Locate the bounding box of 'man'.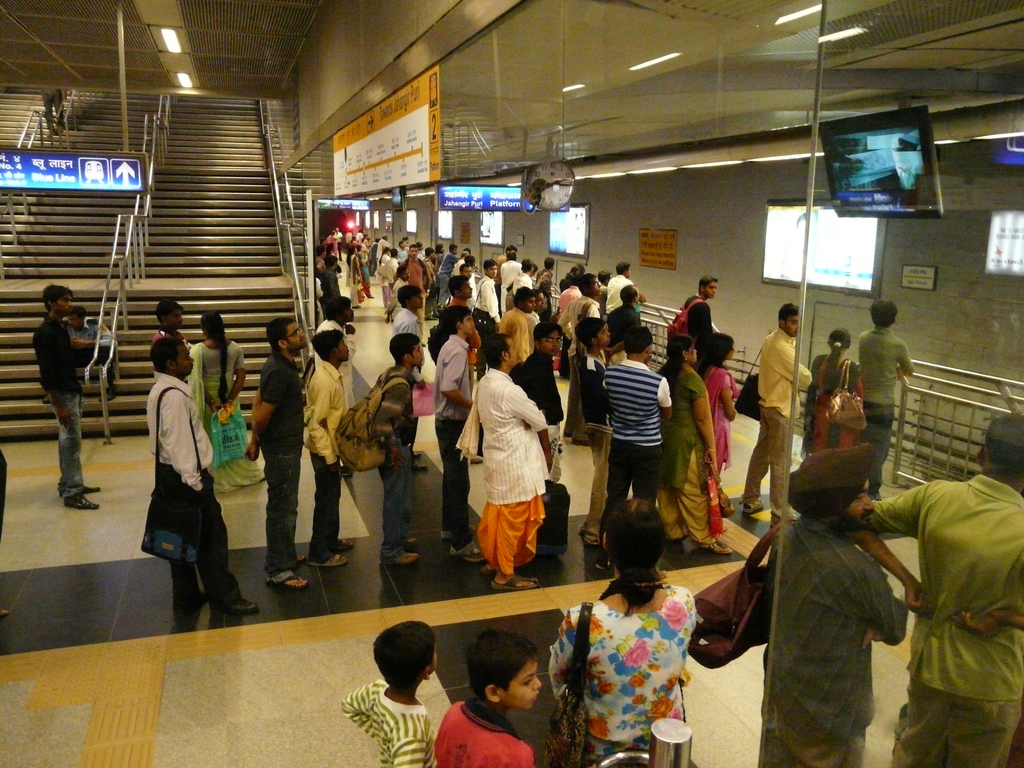
Bounding box: BBox(304, 328, 353, 564).
